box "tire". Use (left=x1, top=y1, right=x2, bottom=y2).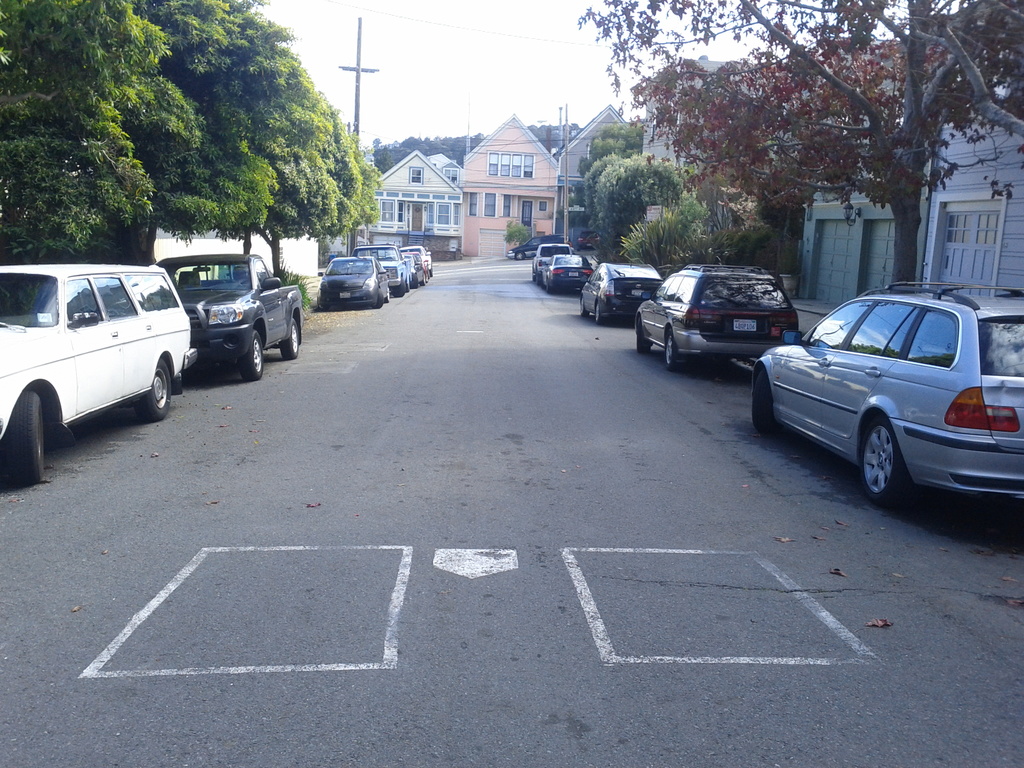
(left=637, top=318, right=649, bottom=354).
